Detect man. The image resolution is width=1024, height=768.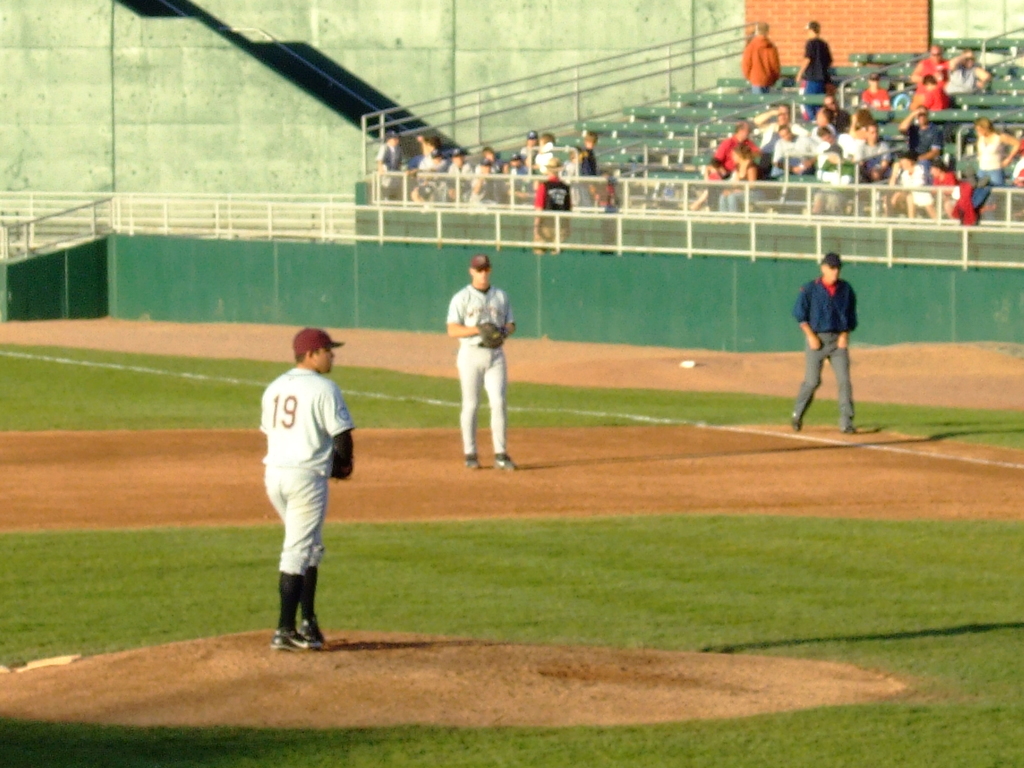
[x1=385, y1=136, x2=403, y2=172].
